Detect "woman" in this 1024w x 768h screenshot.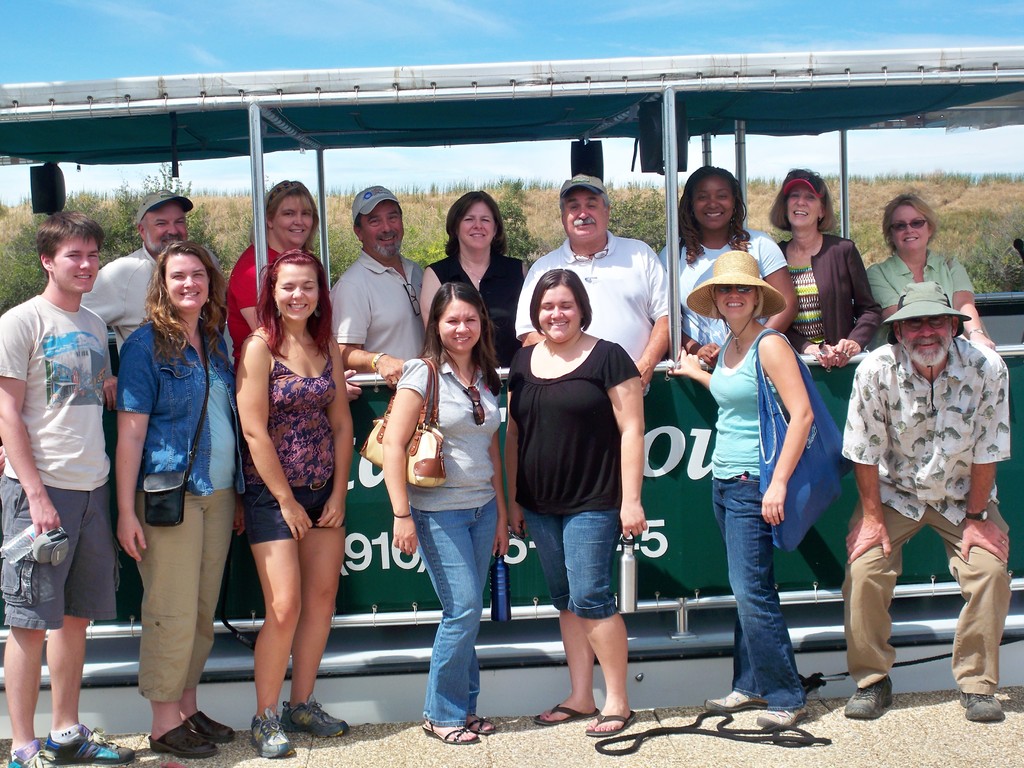
Detection: (502, 268, 645, 735).
